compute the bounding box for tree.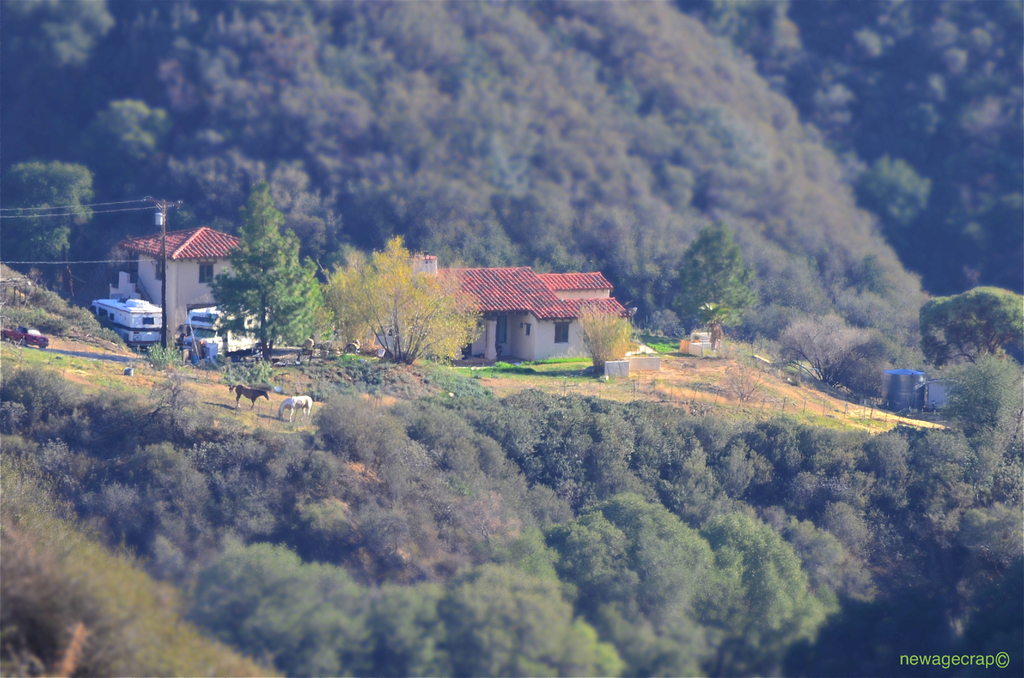
BBox(808, 240, 900, 343).
